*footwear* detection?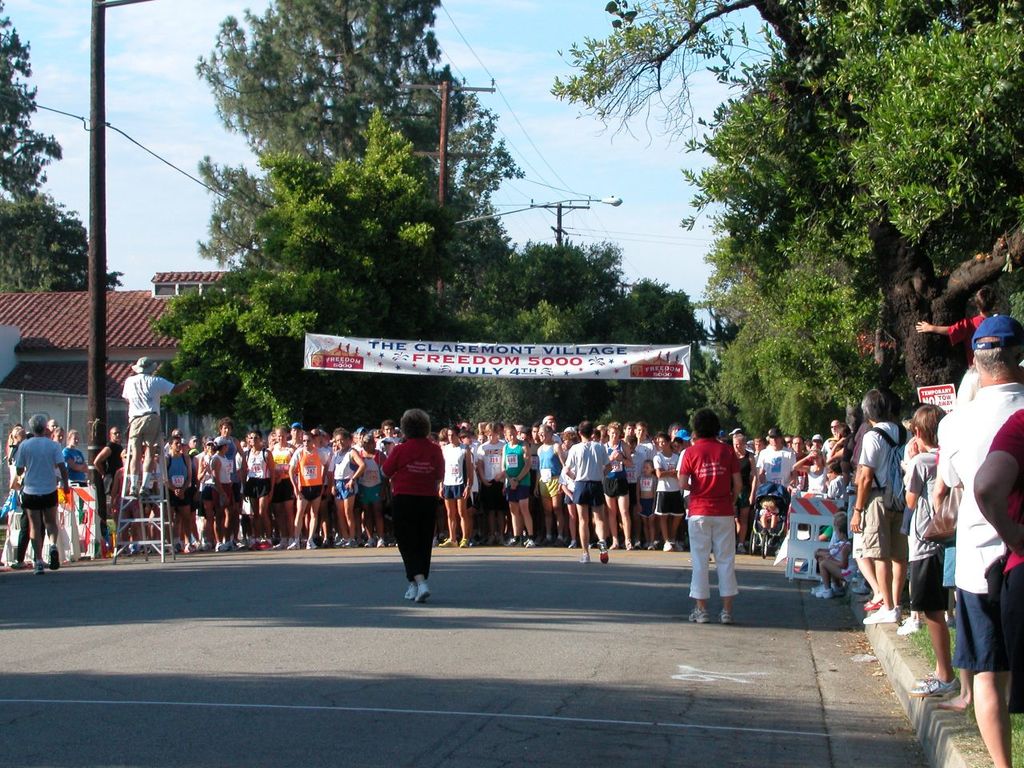
crop(562, 536, 578, 548)
